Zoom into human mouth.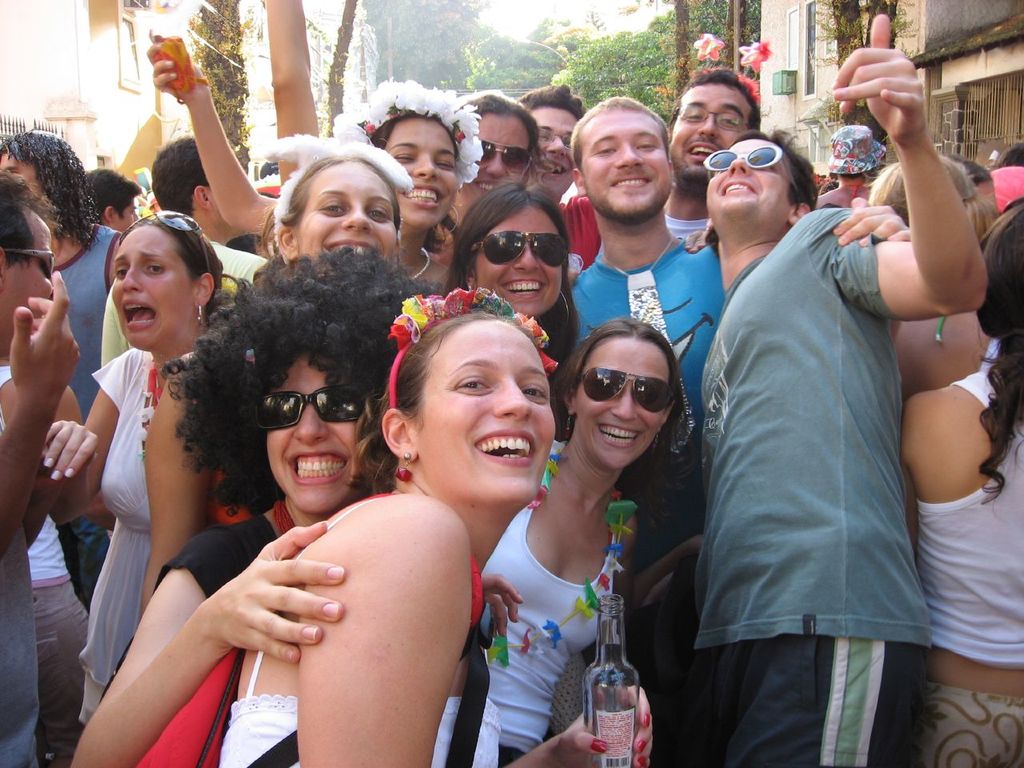
Zoom target: [539,159,567,175].
